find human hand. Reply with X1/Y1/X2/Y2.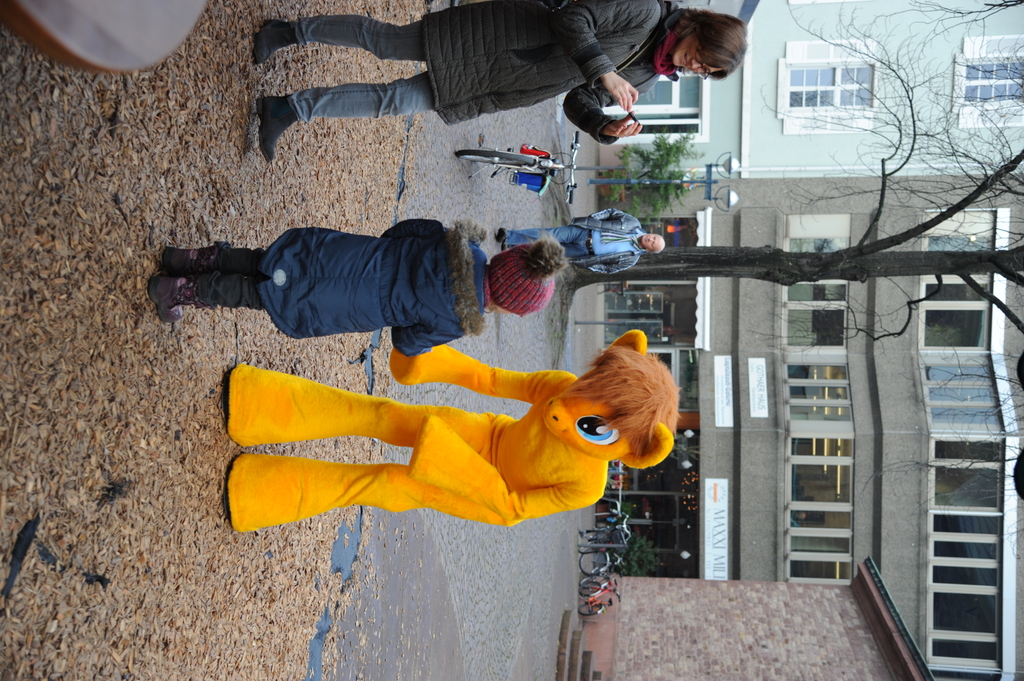
602/72/639/115.
